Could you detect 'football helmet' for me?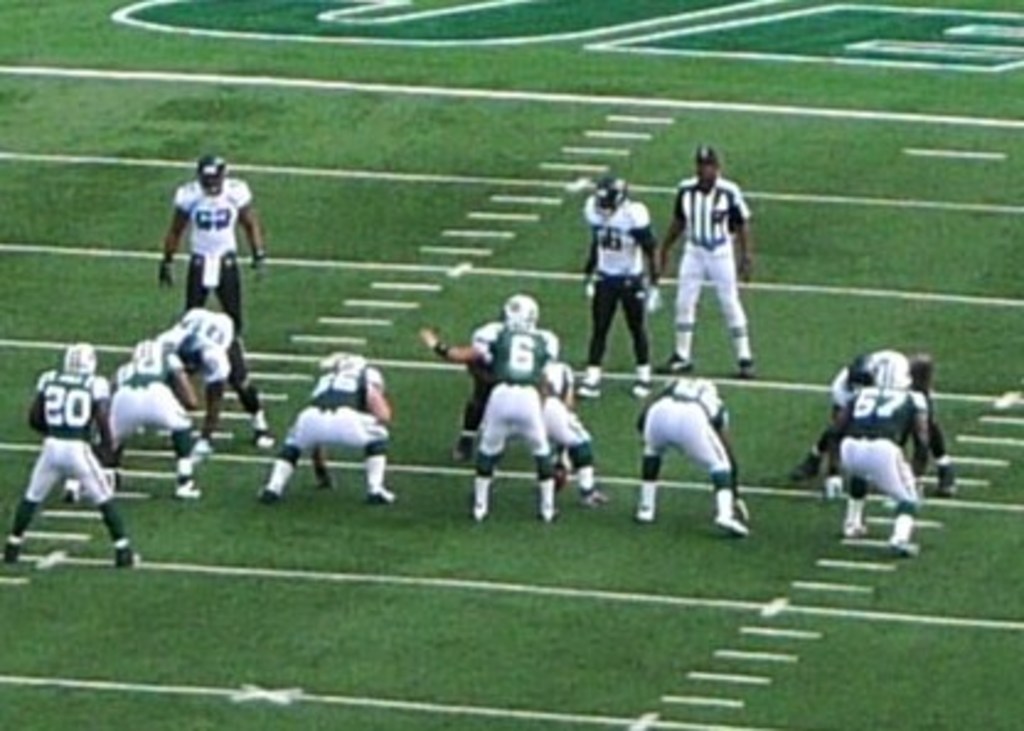
Detection result: [197, 148, 231, 197].
